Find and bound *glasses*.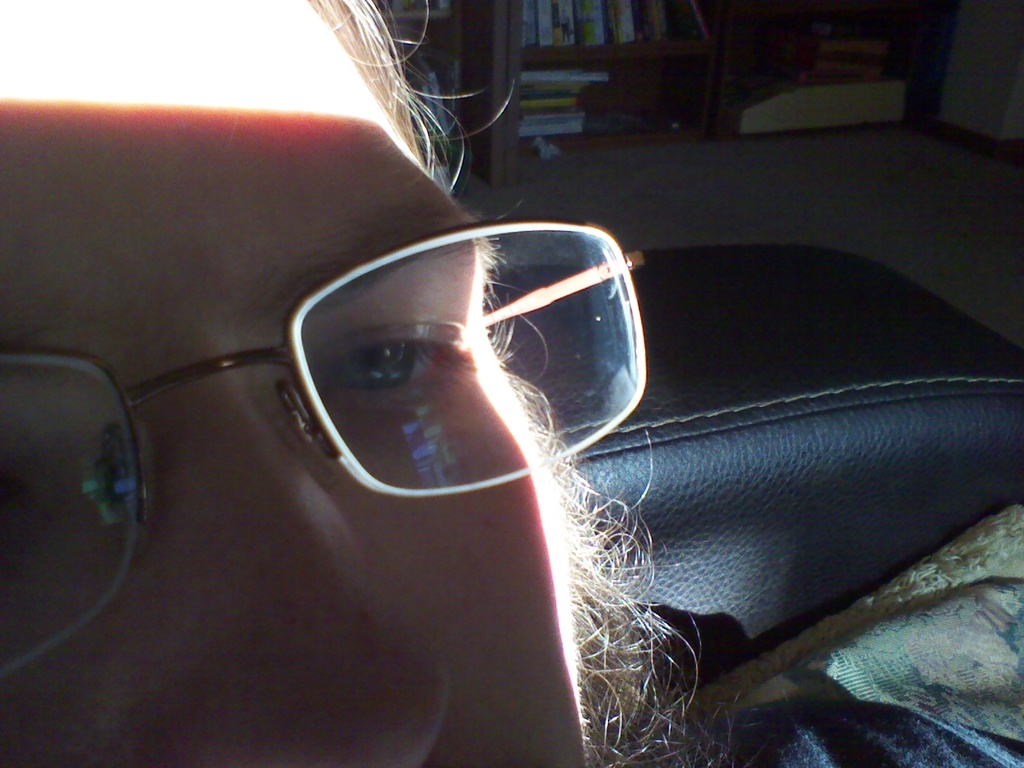
Bound: (0,218,652,678).
